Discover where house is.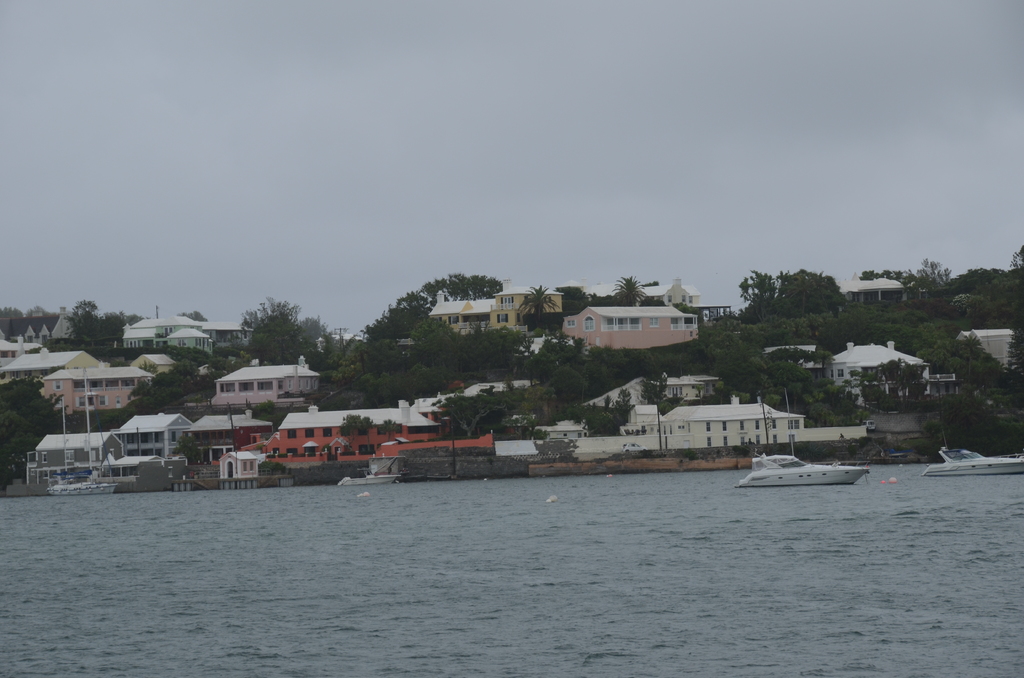
Discovered at 27,430,120,492.
